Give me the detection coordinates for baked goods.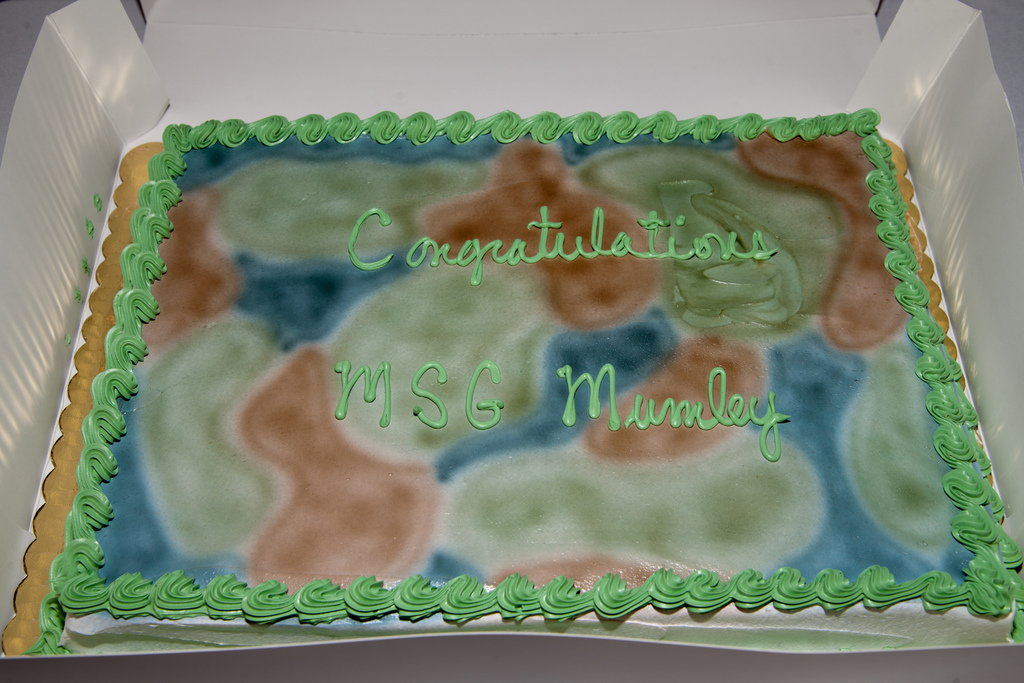
crop(0, 103, 1023, 659).
